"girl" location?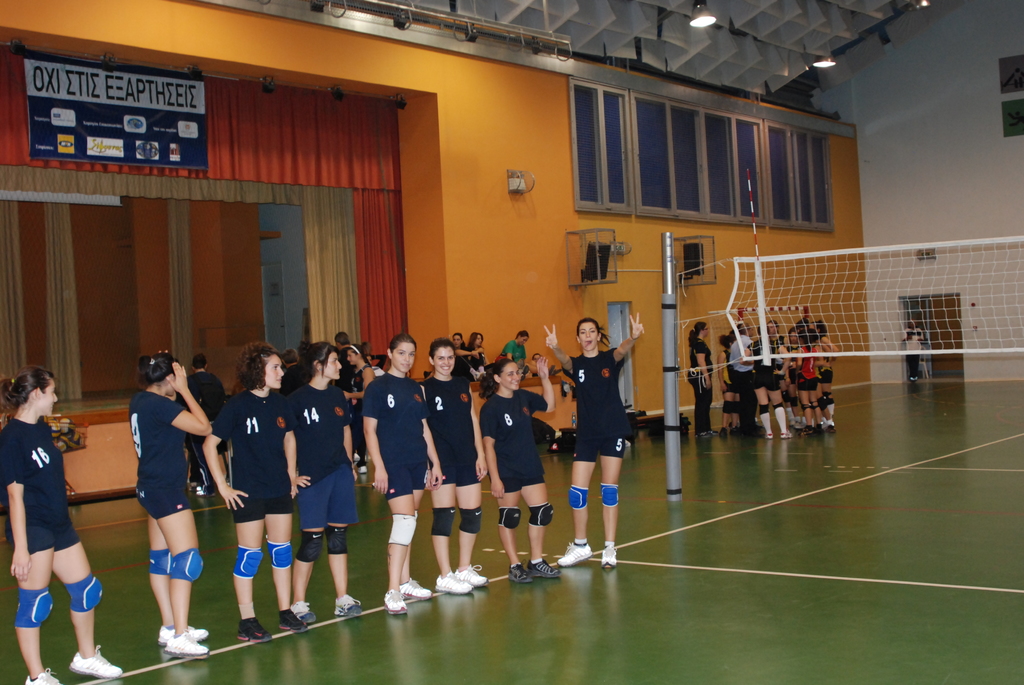
<region>0, 367, 122, 684</region>
